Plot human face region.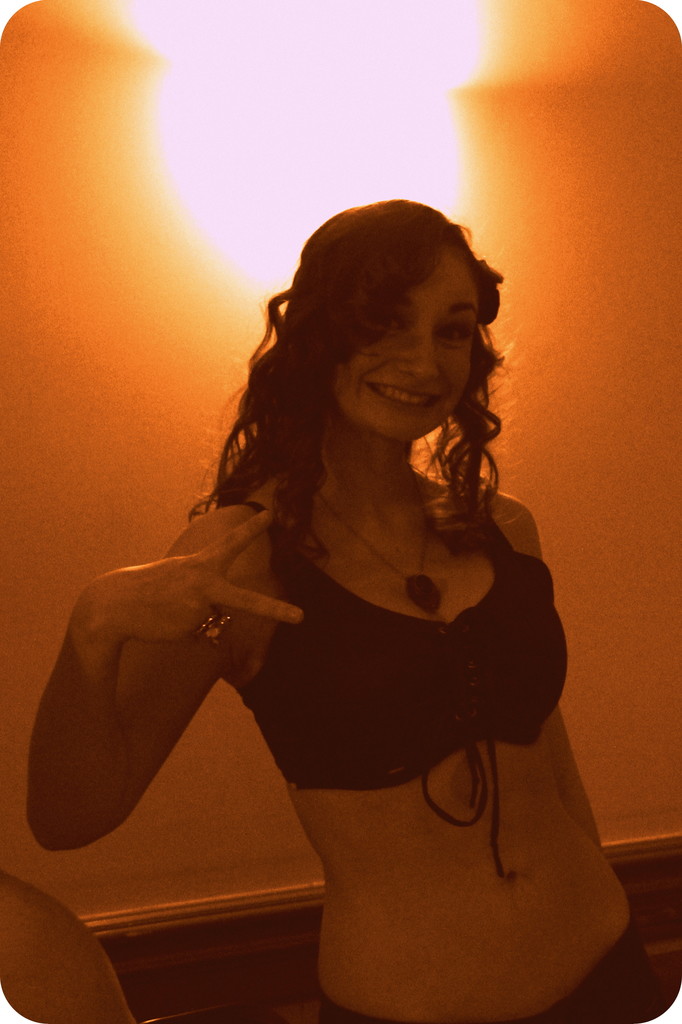
Plotted at <box>333,250,478,438</box>.
